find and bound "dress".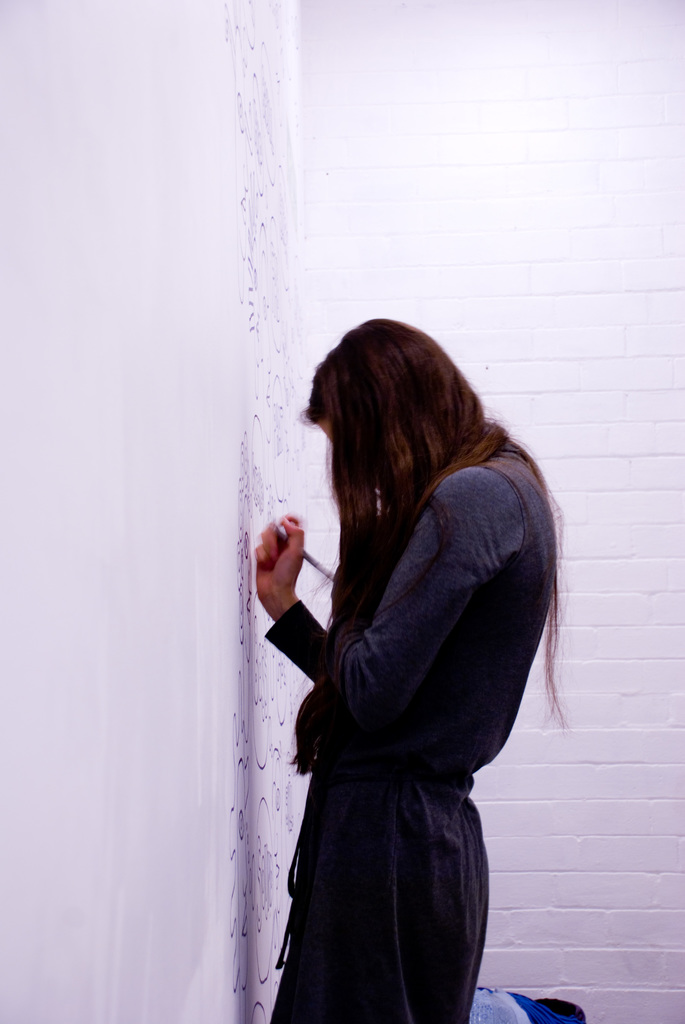
Bound: select_region(262, 444, 562, 1023).
